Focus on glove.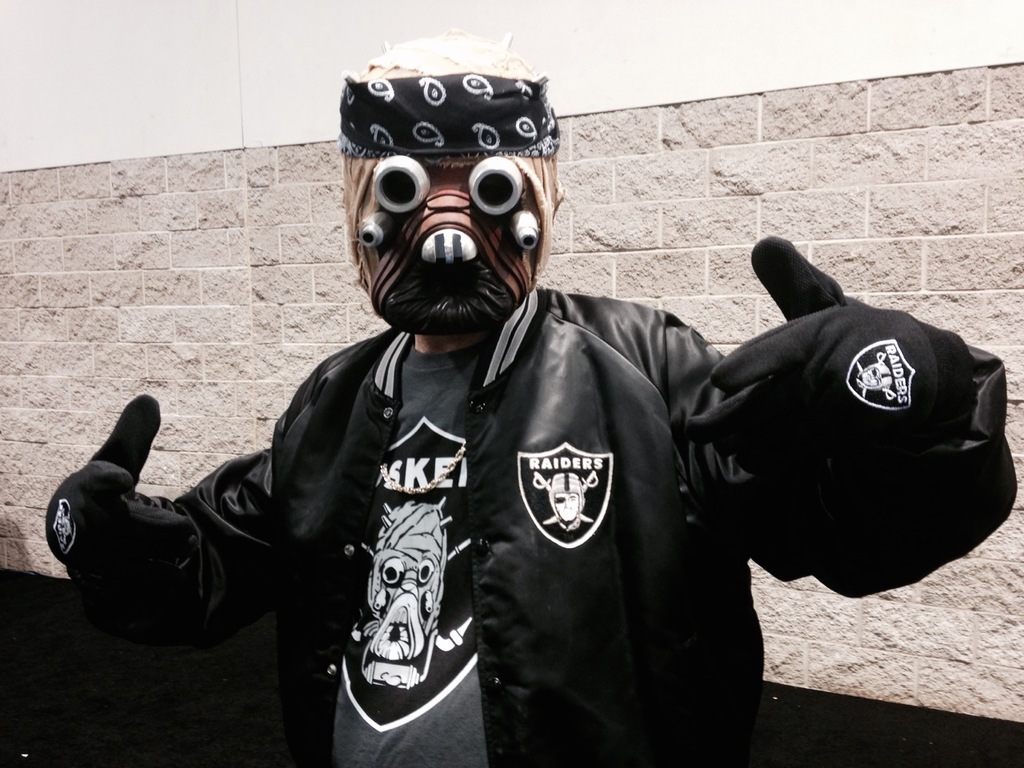
Focused at [x1=682, y1=234, x2=977, y2=574].
